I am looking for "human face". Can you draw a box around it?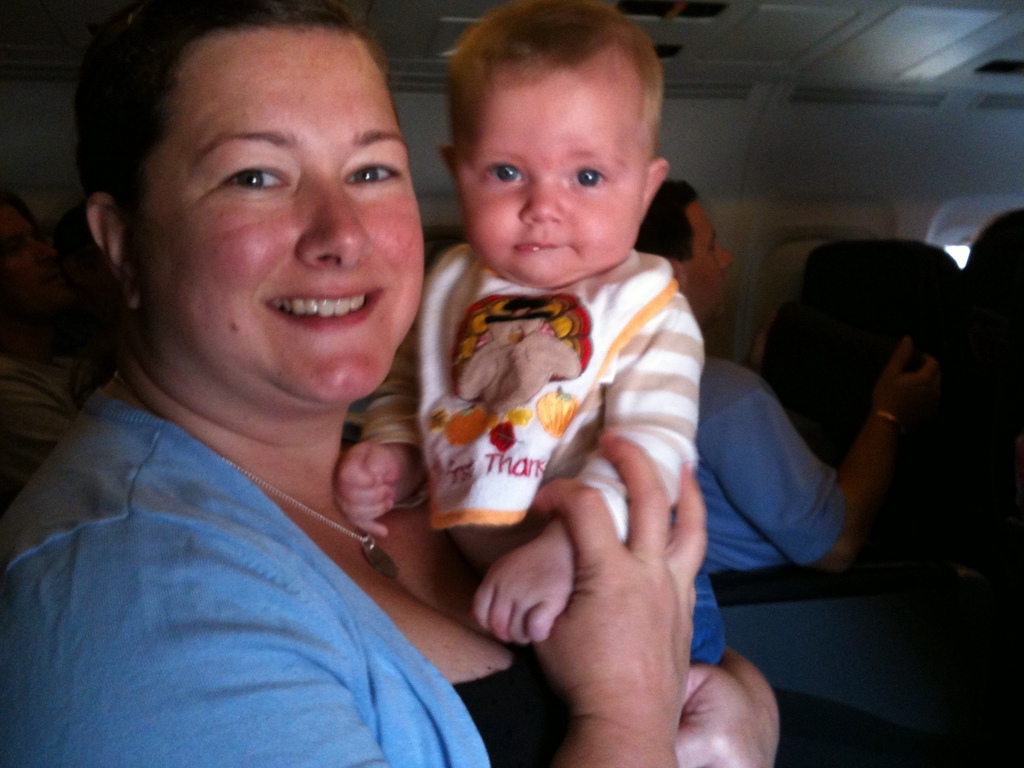
Sure, the bounding box is 124/24/428/403.
